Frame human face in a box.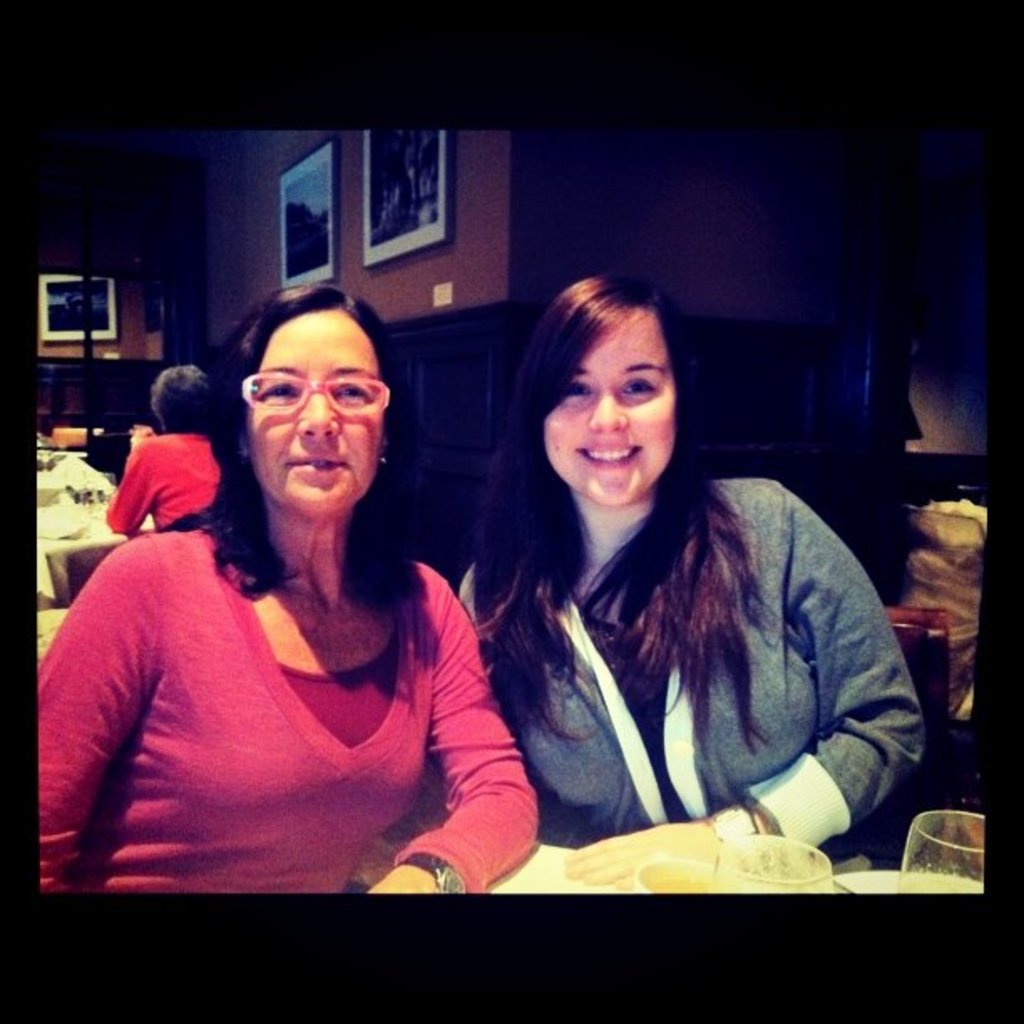
pyautogui.locateOnScreen(540, 311, 679, 509).
